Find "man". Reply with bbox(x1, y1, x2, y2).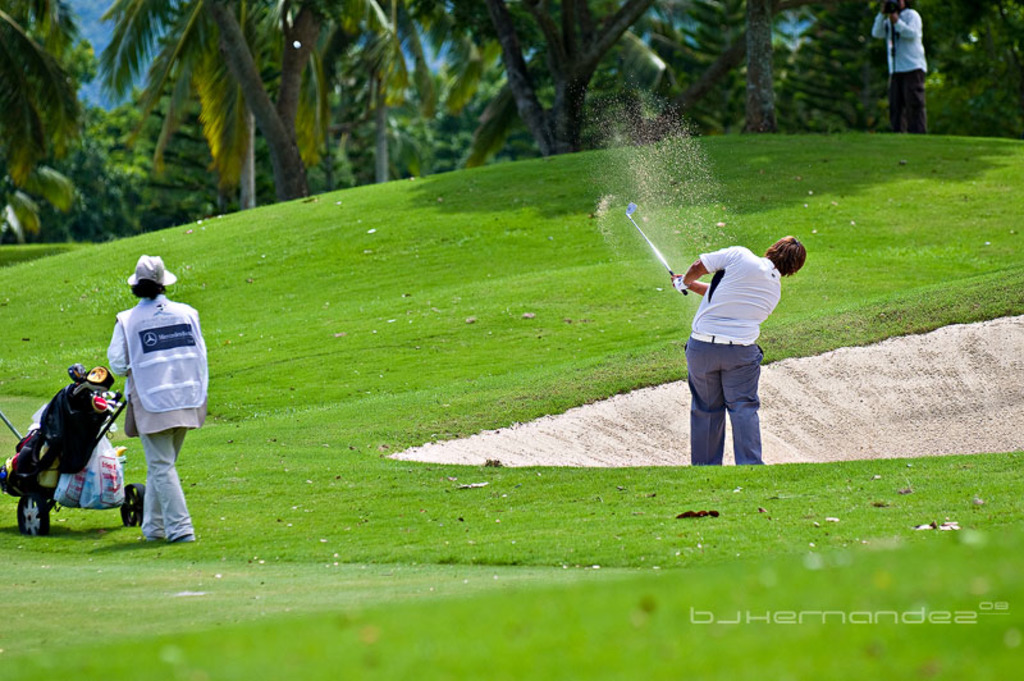
bbox(108, 252, 215, 549).
